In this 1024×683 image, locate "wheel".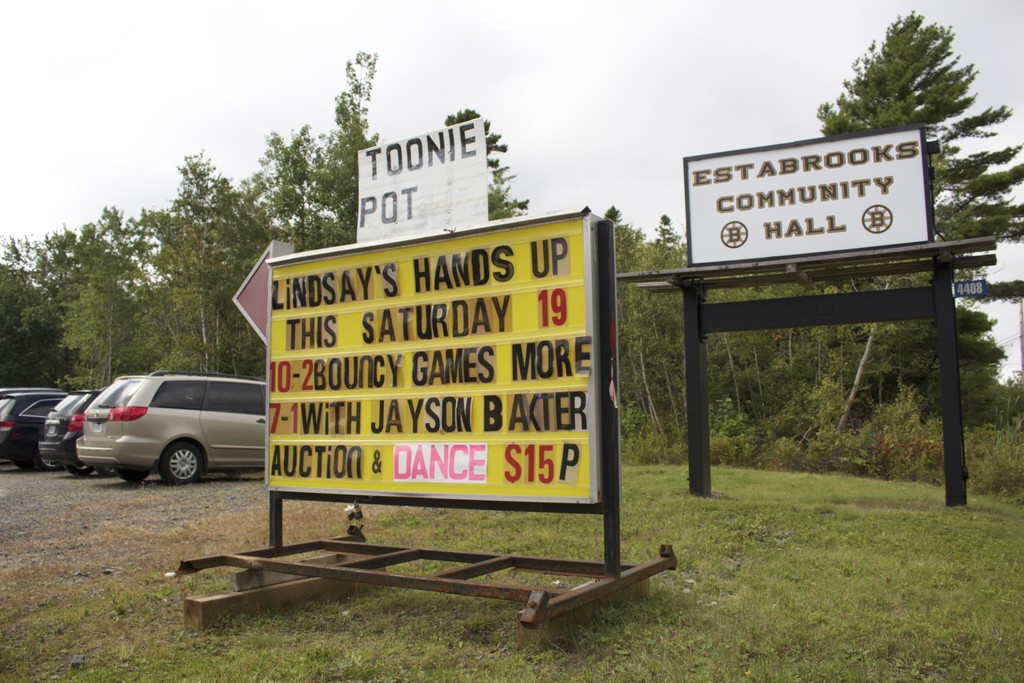
Bounding box: <region>164, 436, 200, 487</region>.
